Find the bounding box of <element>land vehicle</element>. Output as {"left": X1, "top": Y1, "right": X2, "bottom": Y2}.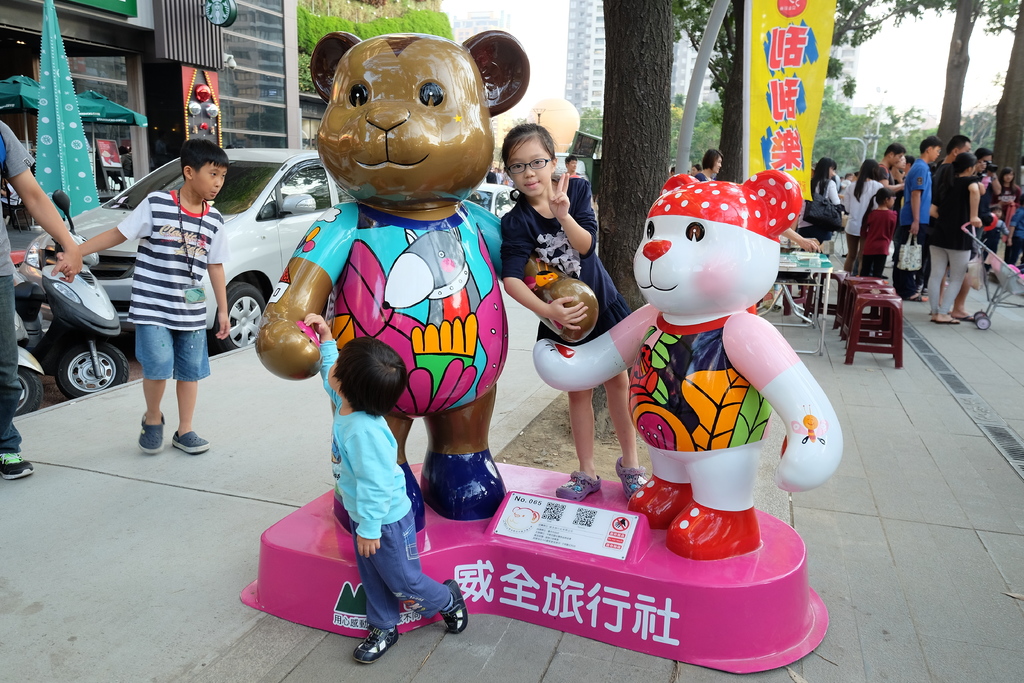
{"left": 12, "top": 190, "right": 127, "bottom": 397}.
